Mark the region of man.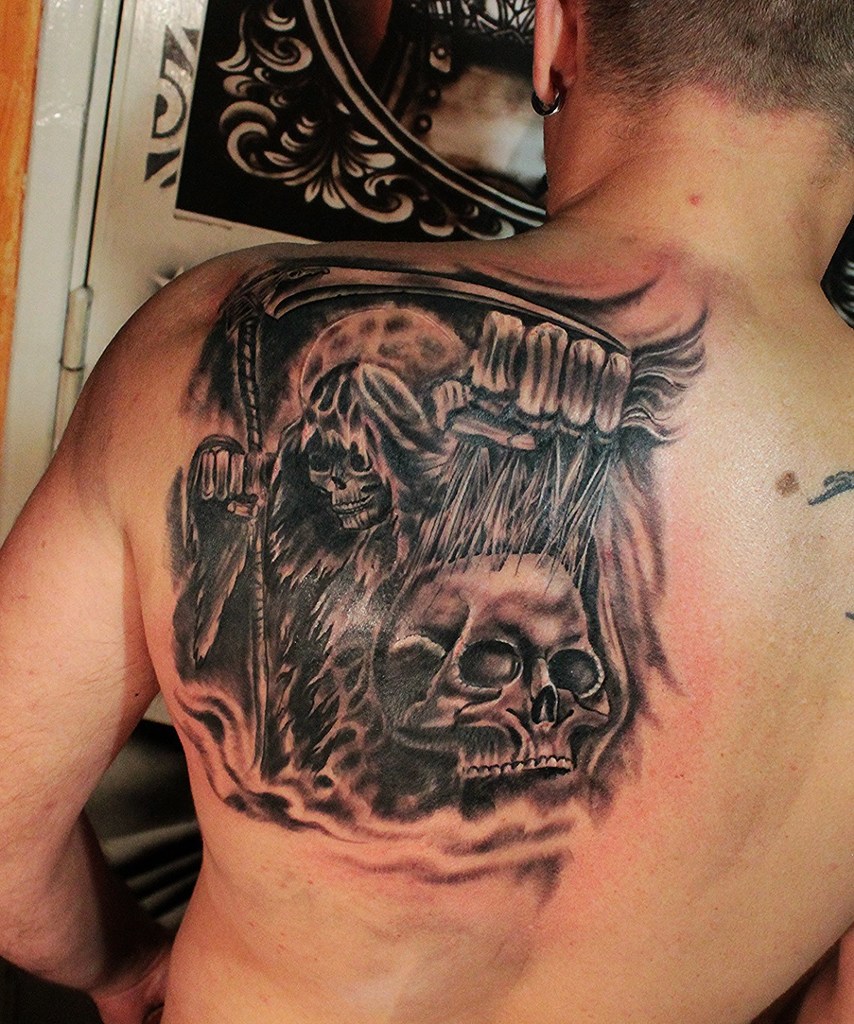
Region: bbox=[17, 56, 832, 977].
